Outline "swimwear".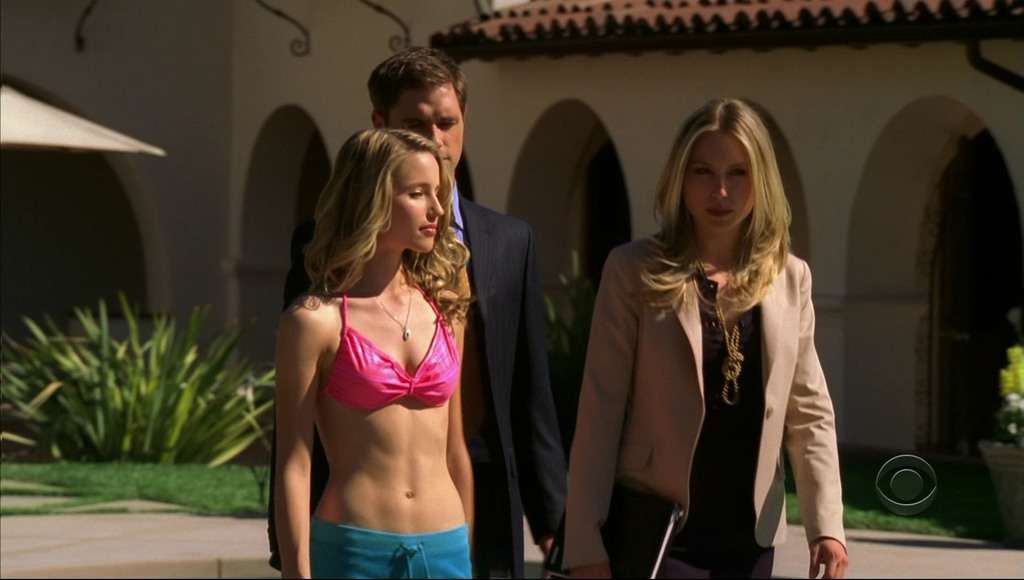
Outline: x1=315 y1=282 x2=464 y2=414.
